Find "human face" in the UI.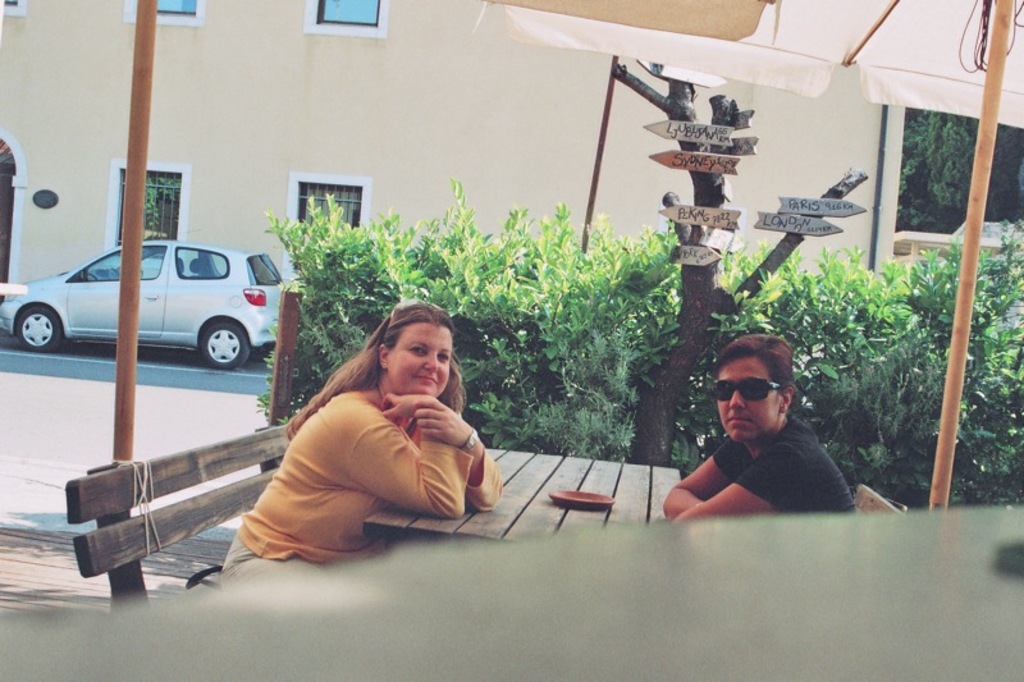
UI element at BBox(717, 356, 780, 440).
